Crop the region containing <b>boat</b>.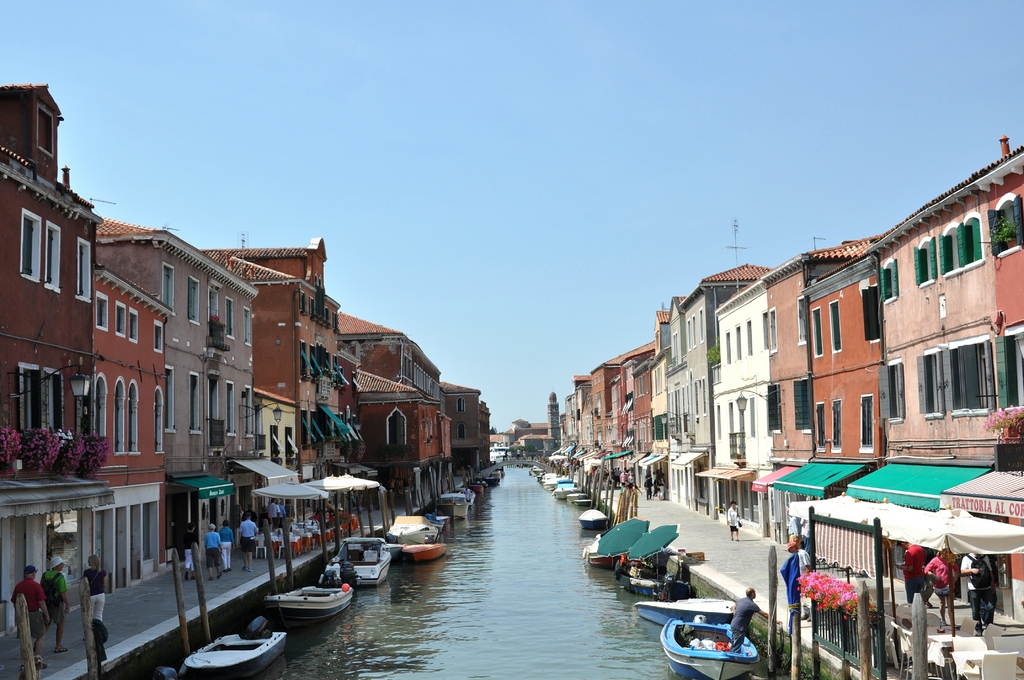
Crop region: 324, 537, 389, 588.
